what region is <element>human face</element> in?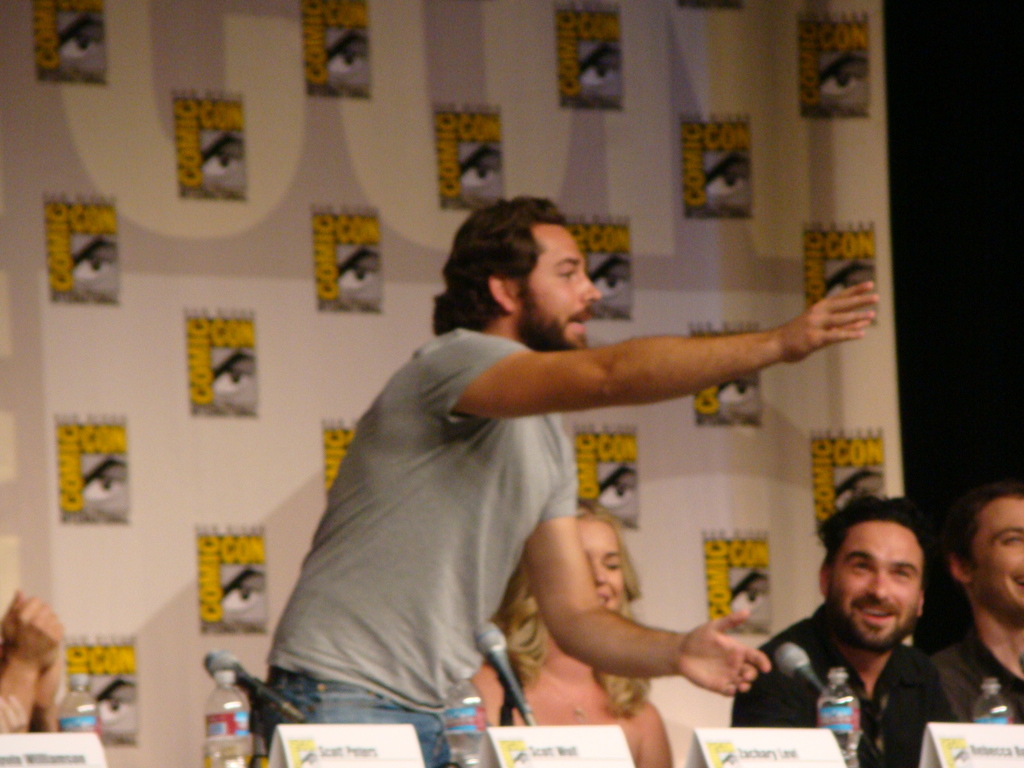
(left=835, top=522, right=922, bottom=641).
